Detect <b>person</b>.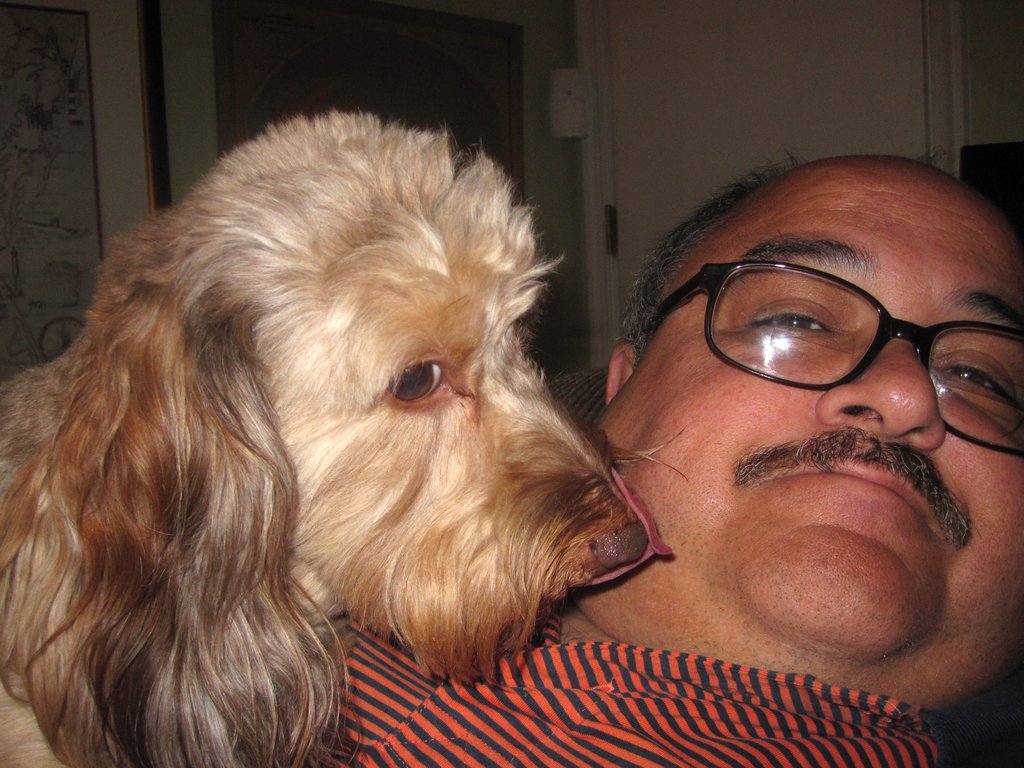
Detected at l=268, t=157, r=1021, b=767.
